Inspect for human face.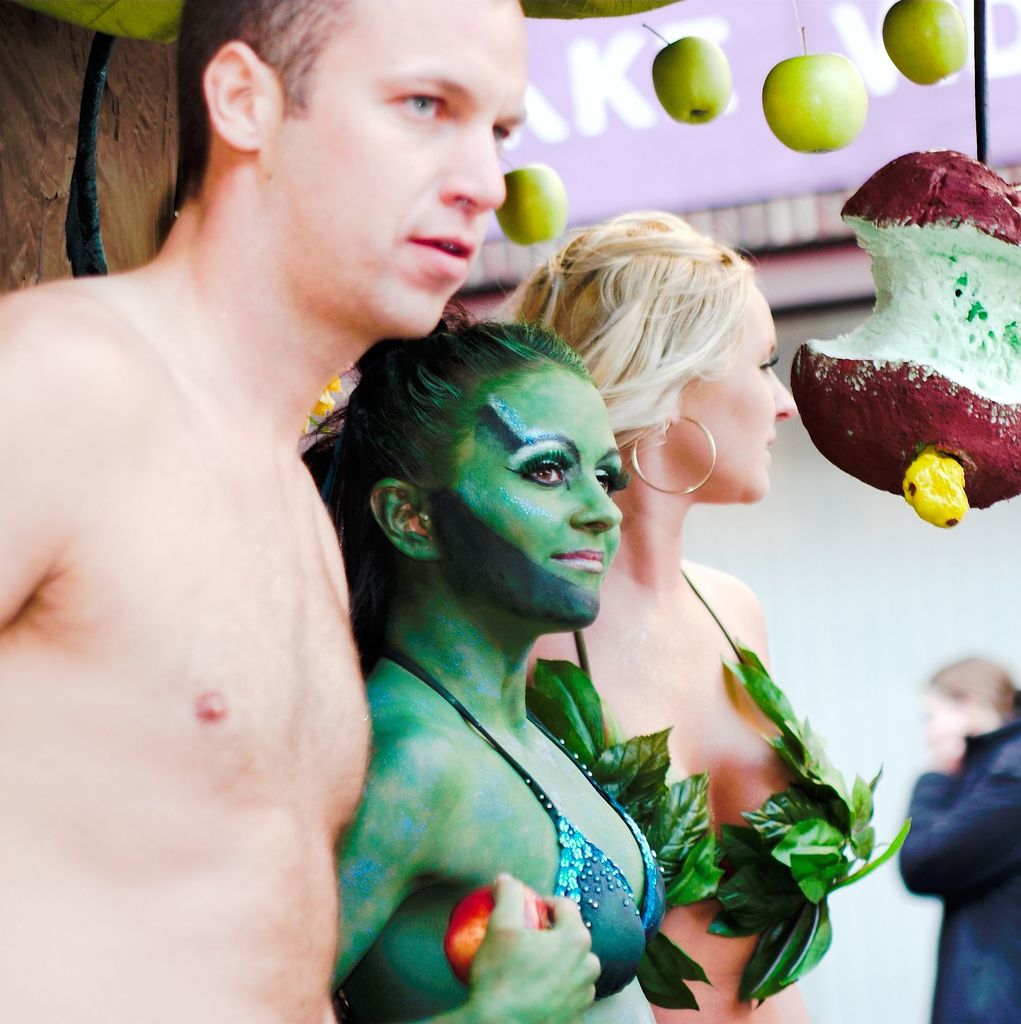
Inspection: 273:0:529:339.
